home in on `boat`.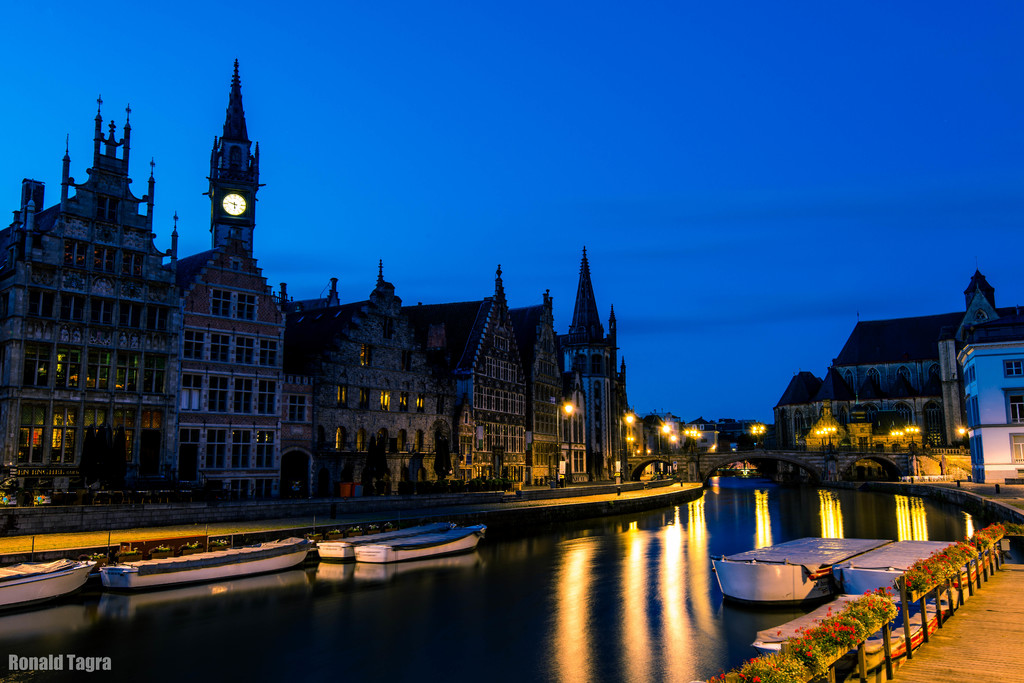
Homed in at 828/536/956/597.
